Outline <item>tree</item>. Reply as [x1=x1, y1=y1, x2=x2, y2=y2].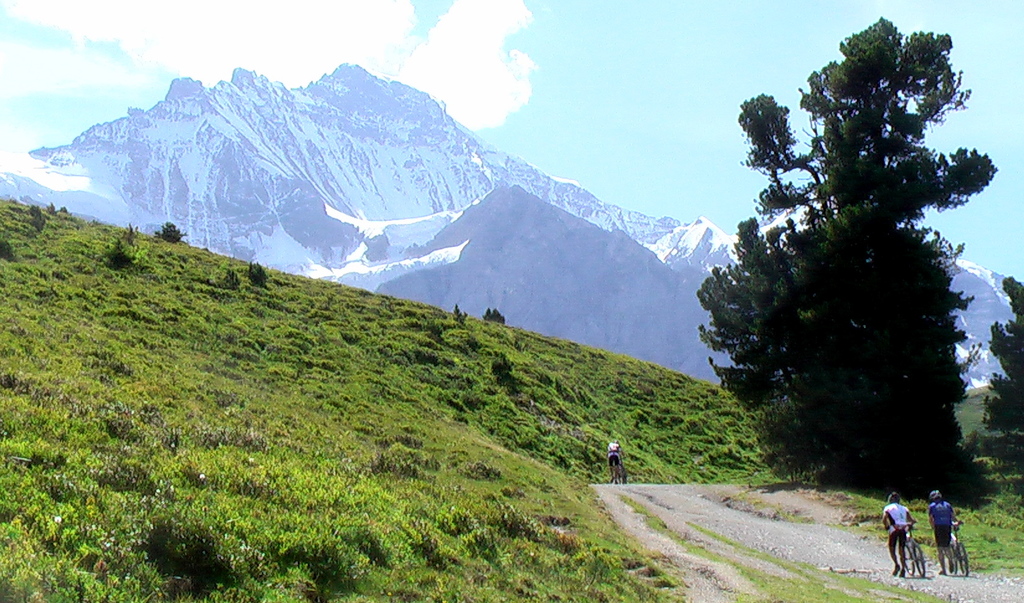
[x1=976, y1=271, x2=1023, y2=456].
